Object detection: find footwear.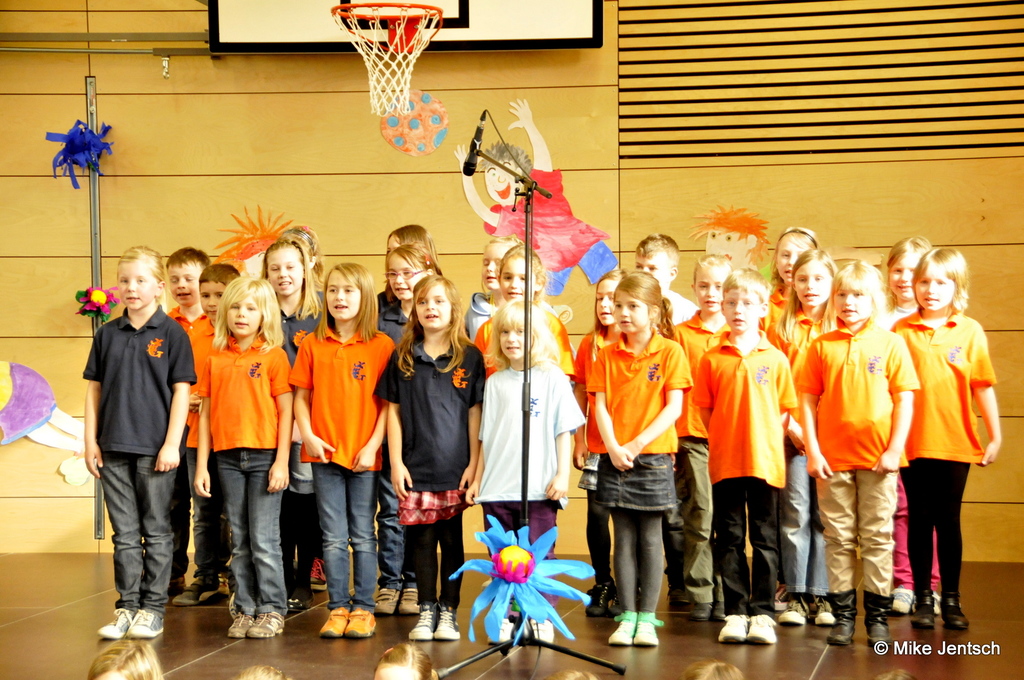
left=719, top=614, right=753, bottom=644.
